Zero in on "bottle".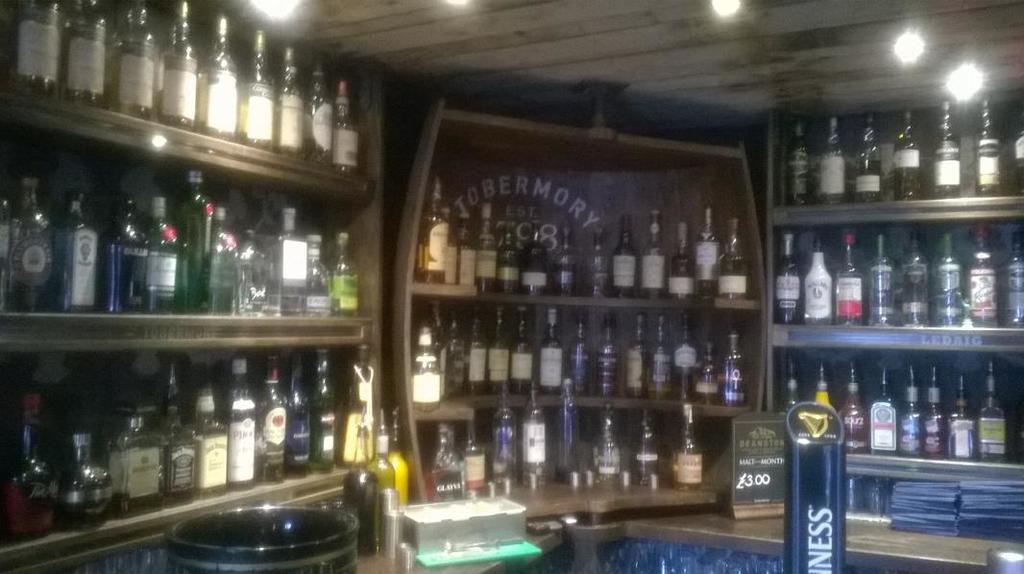
Zeroed in: rect(16, 177, 53, 312).
